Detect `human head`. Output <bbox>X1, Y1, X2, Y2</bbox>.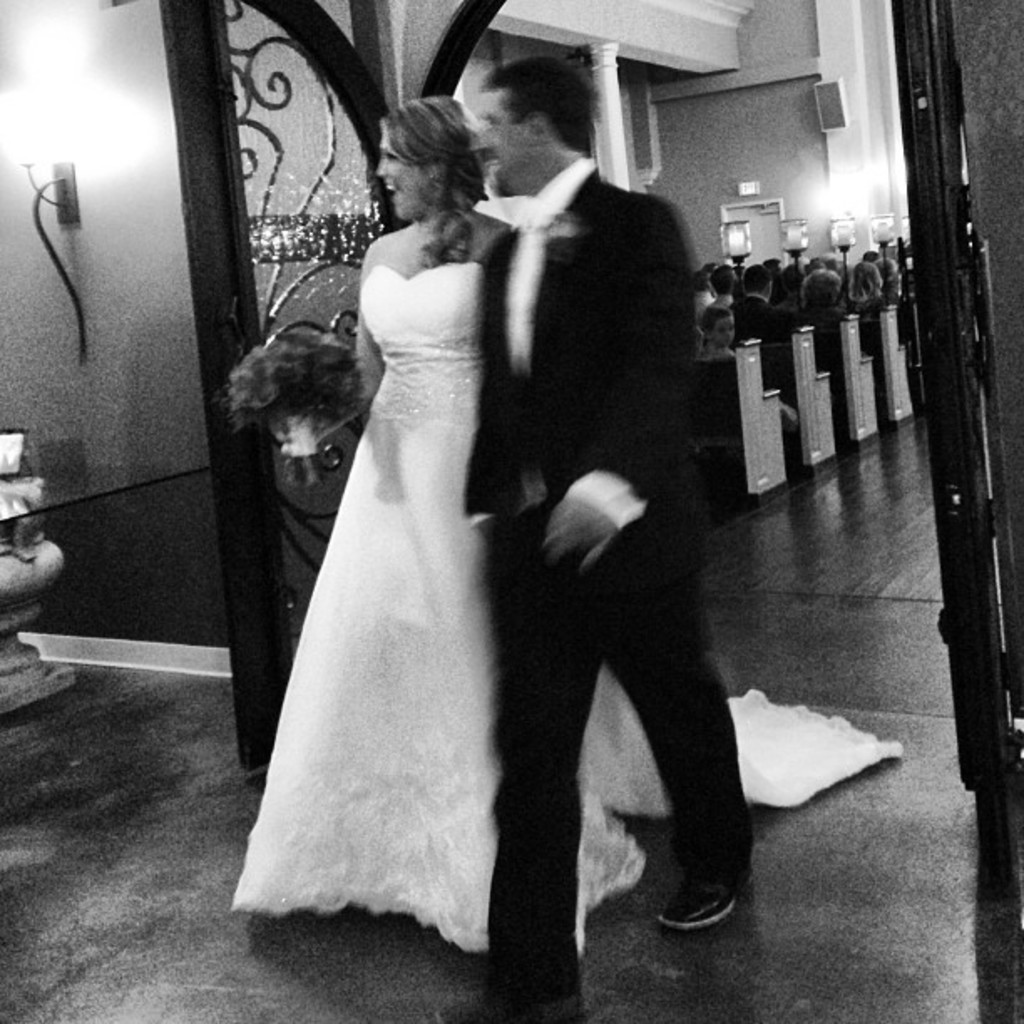
<bbox>801, 276, 840, 313</bbox>.
